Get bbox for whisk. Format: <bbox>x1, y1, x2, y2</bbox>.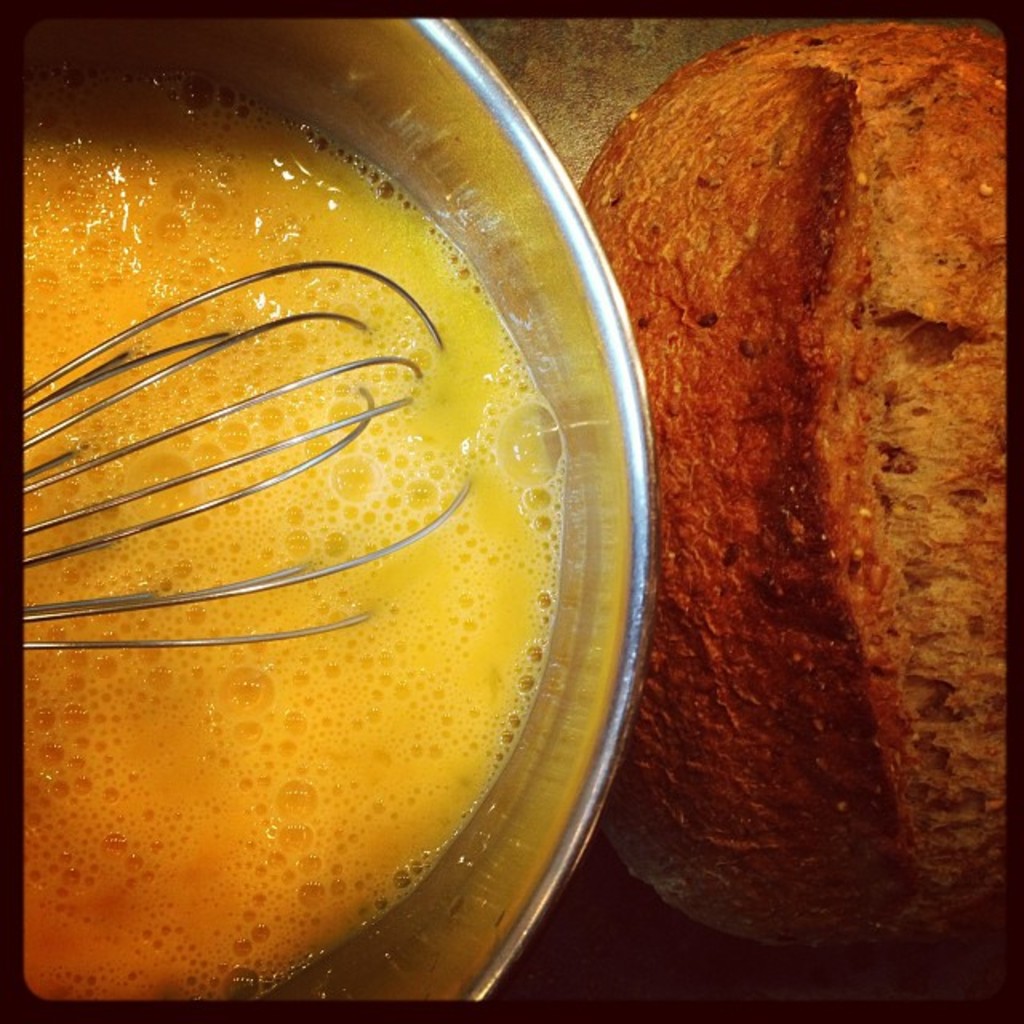
<bbox>16, 259, 478, 653</bbox>.
